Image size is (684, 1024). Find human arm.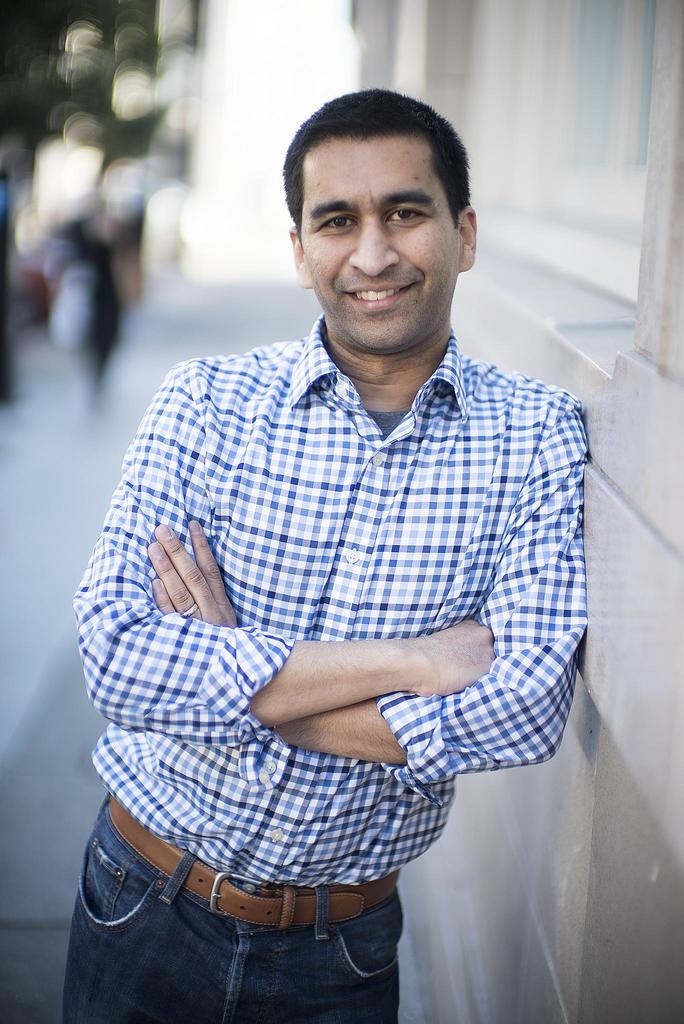
l=149, t=404, r=590, b=814.
